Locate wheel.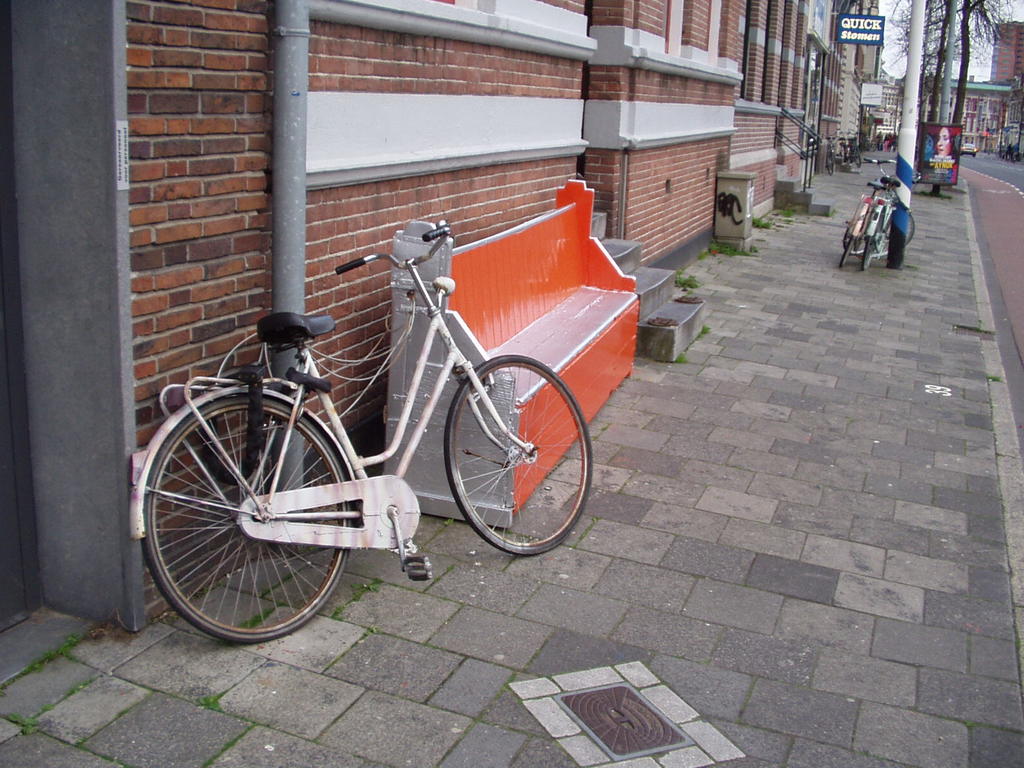
Bounding box: [839, 235, 855, 269].
